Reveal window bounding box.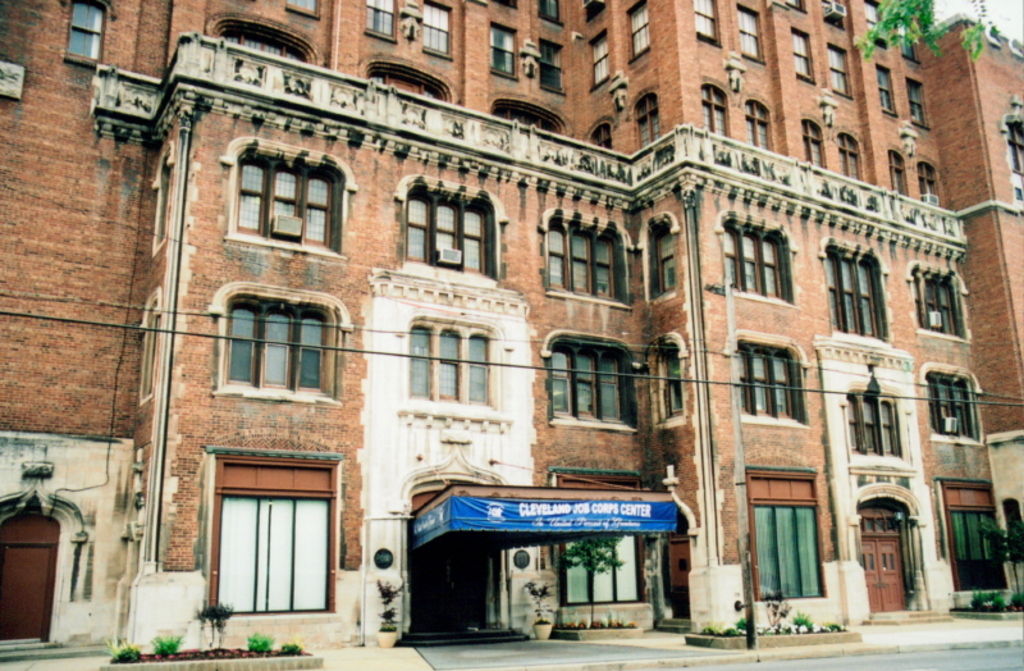
Revealed: select_region(929, 370, 969, 438).
